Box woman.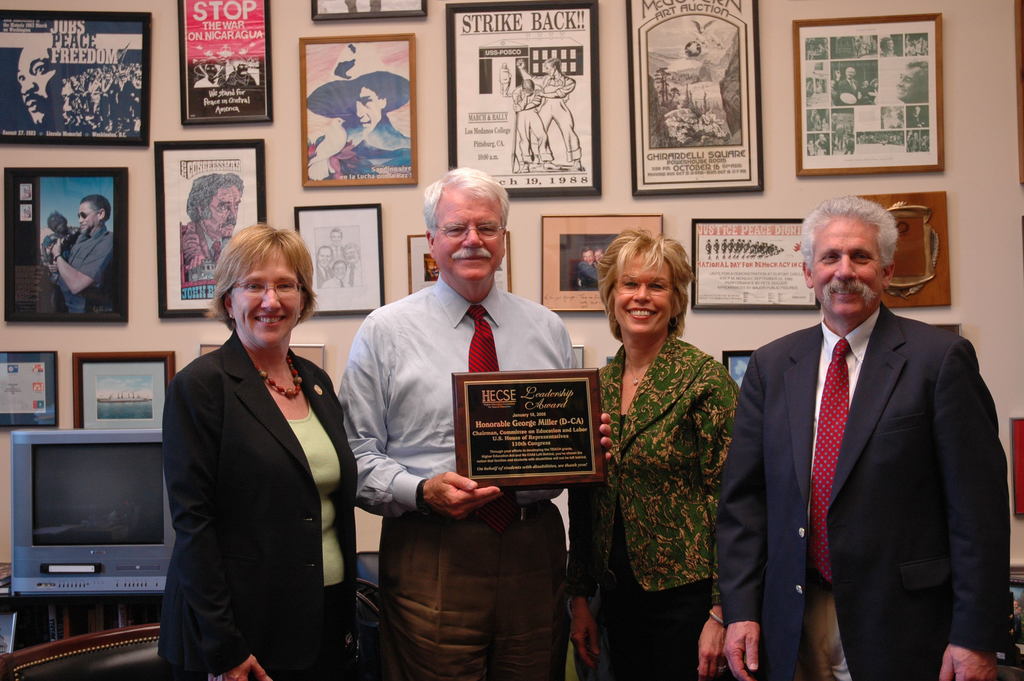
bbox=[566, 229, 746, 680].
